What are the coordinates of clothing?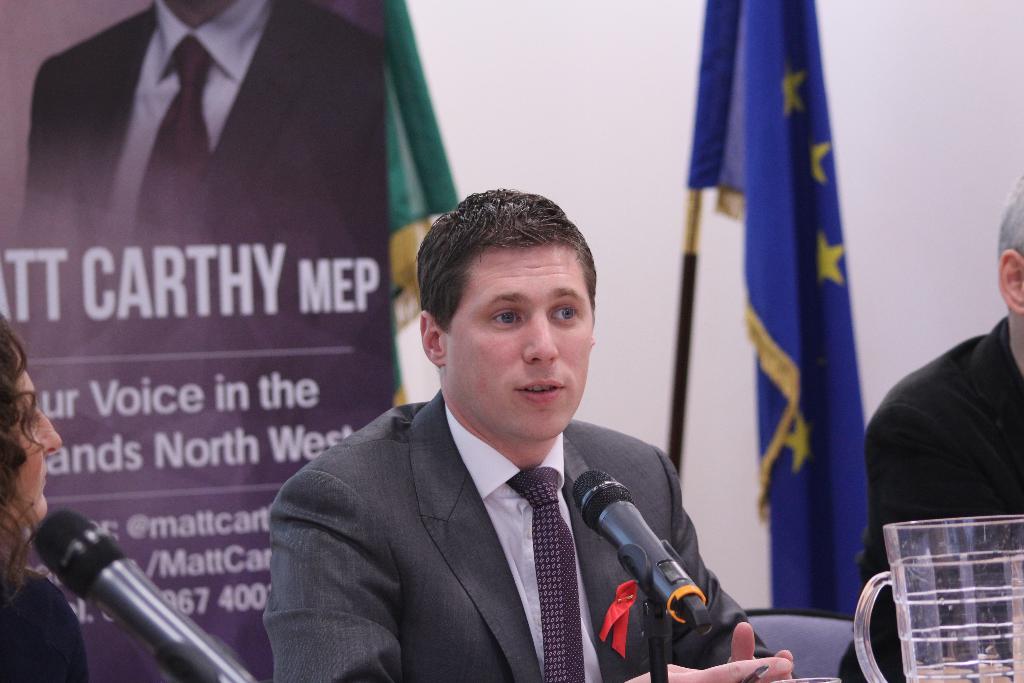
select_region(30, 0, 384, 355).
